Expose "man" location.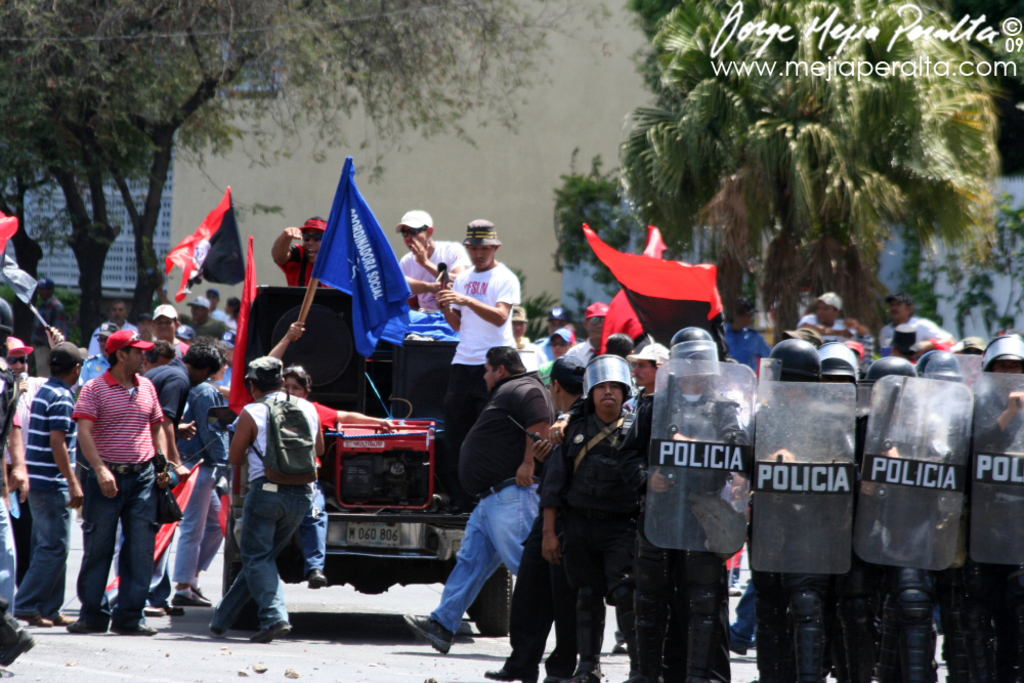
Exposed at bbox=[511, 302, 547, 366].
